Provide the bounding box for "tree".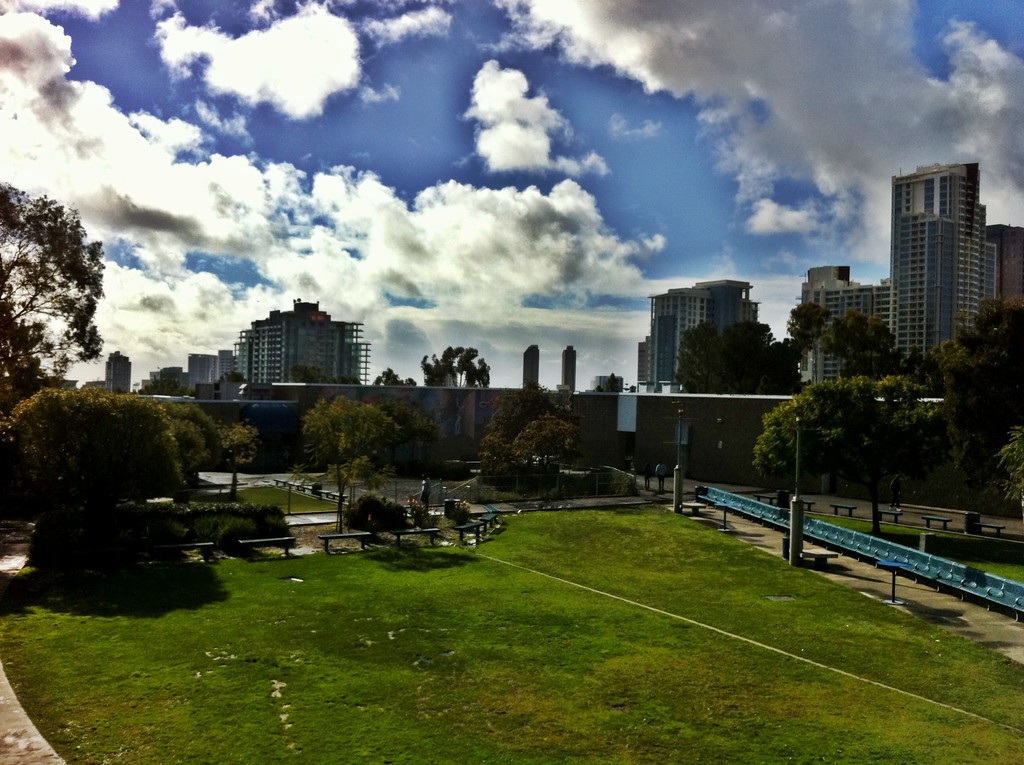
x1=220, y1=438, x2=263, y2=498.
